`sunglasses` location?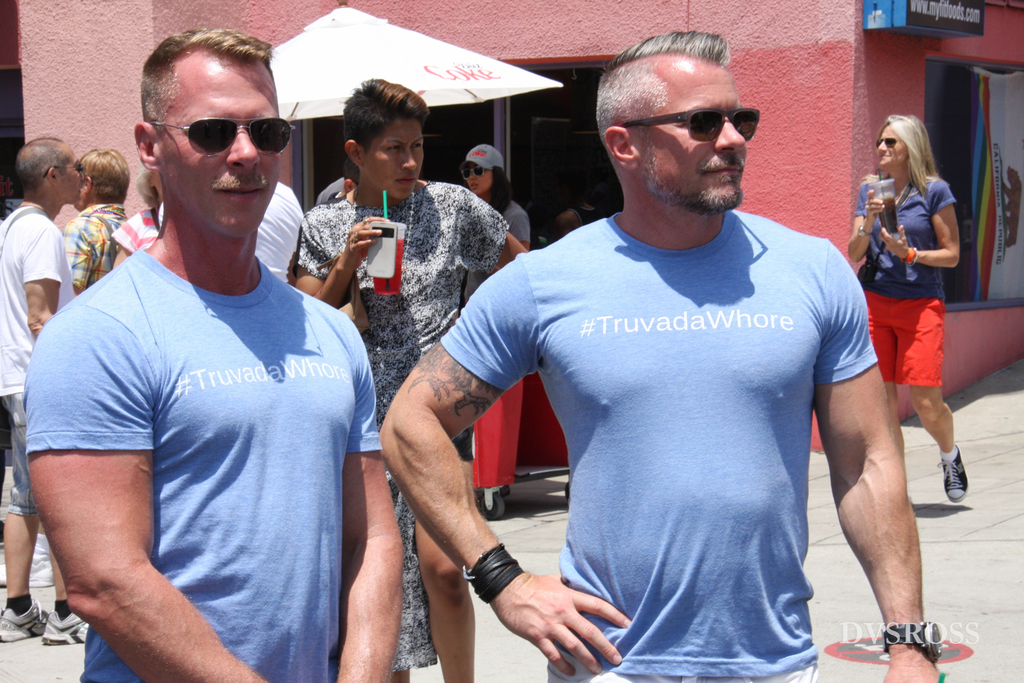
[623,109,759,140]
